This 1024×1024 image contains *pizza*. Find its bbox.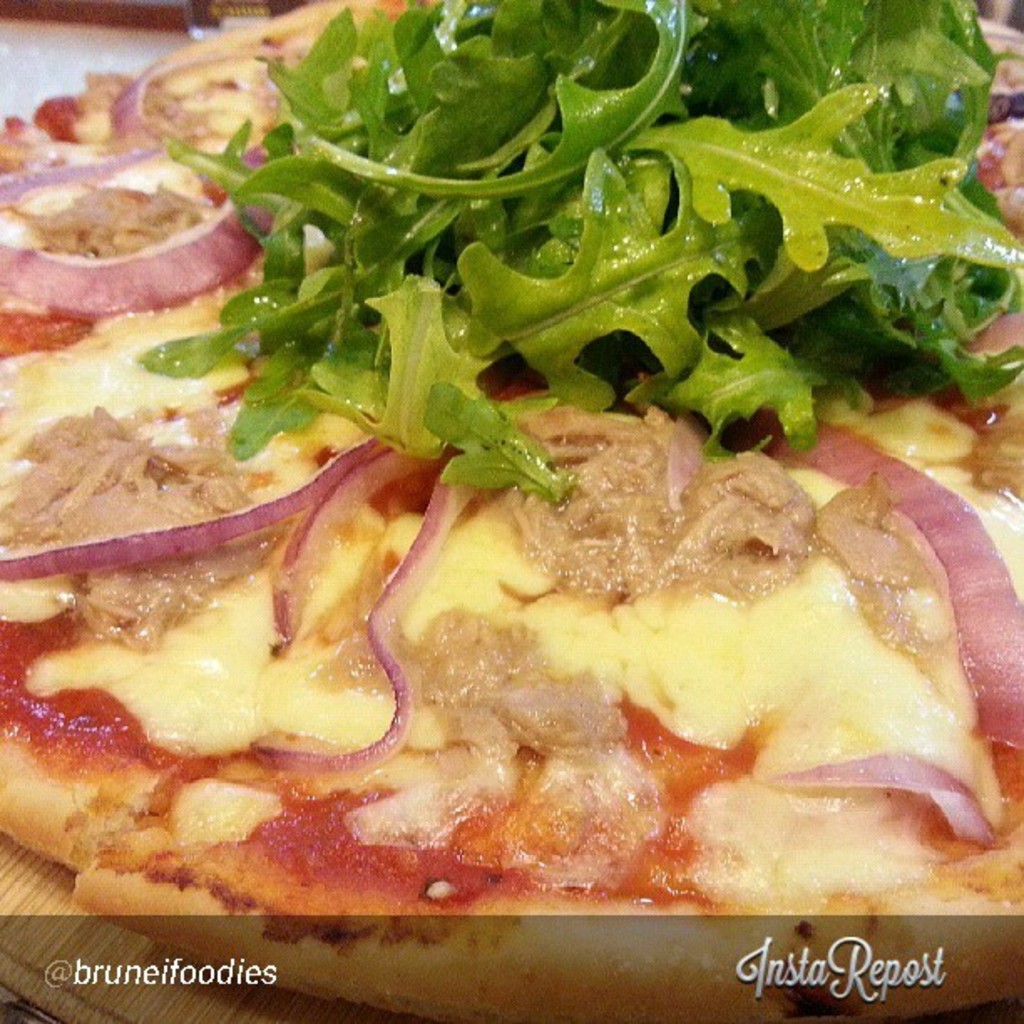
select_region(0, 0, 1019, 1022).
